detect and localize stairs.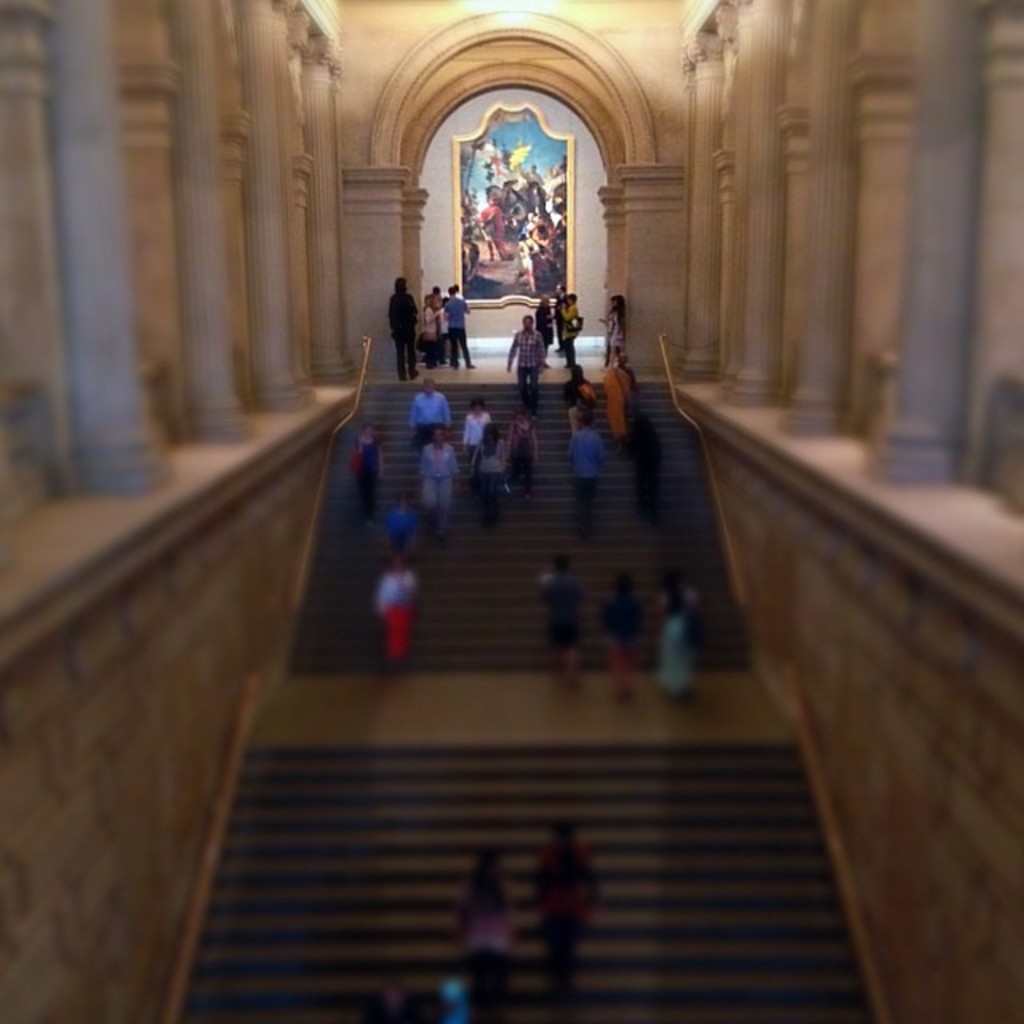
Localized at bbox(182, 384, 870, 1022).
